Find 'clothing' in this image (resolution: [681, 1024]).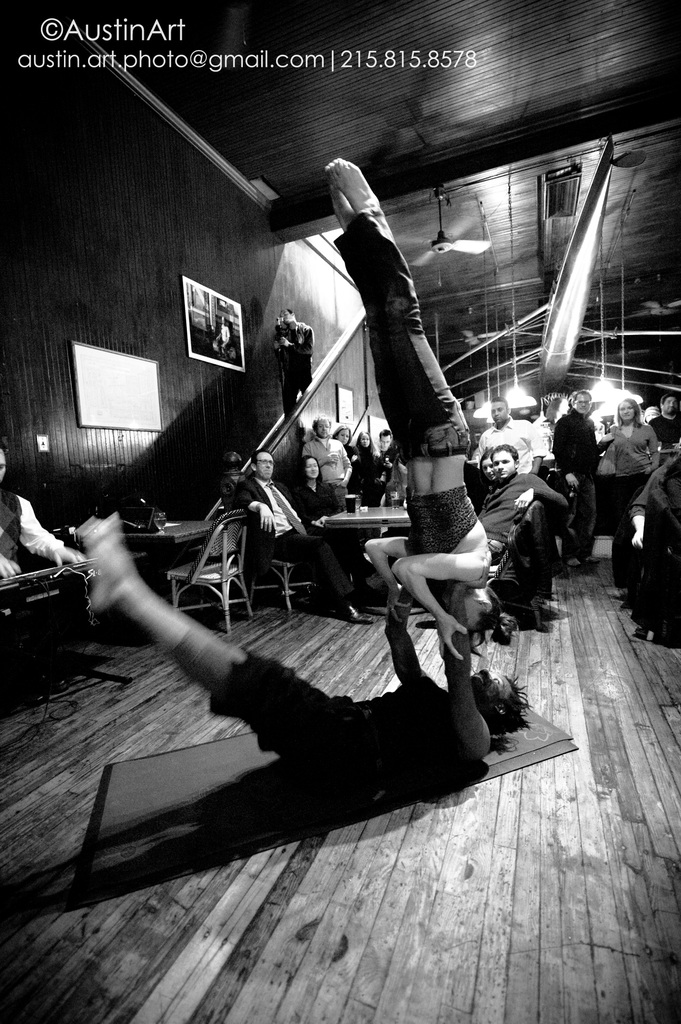
271:321:308:422.
